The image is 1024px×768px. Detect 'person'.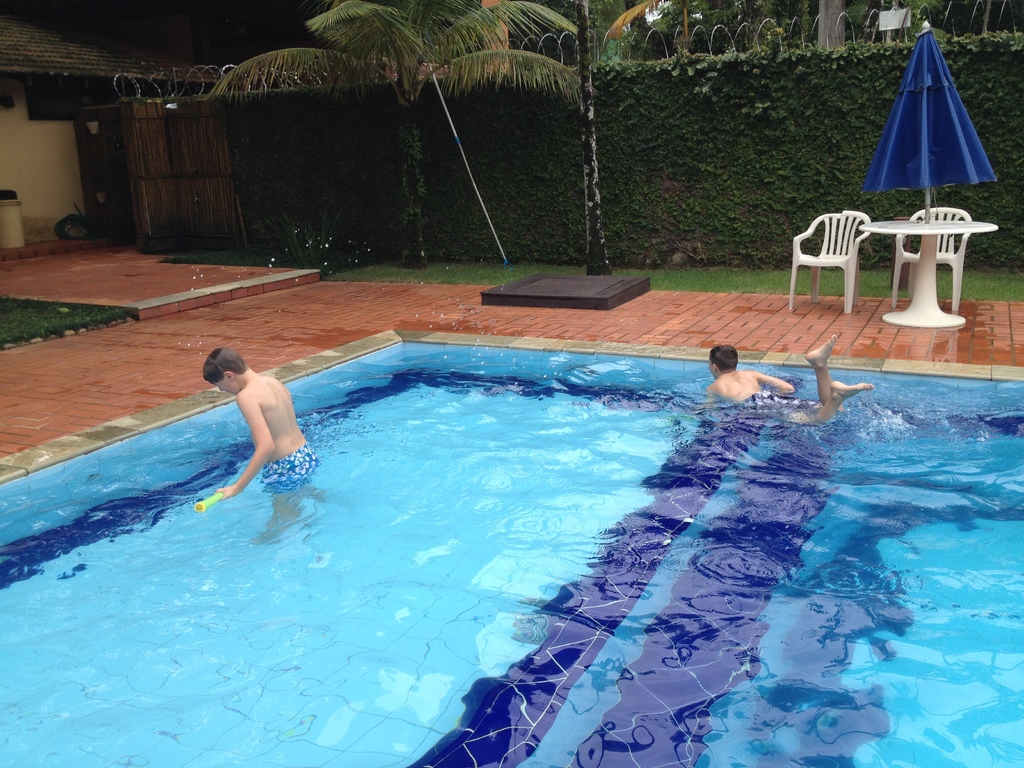
Detection: pyautogui.locateOnScreen(703, 329, 871, 426).
